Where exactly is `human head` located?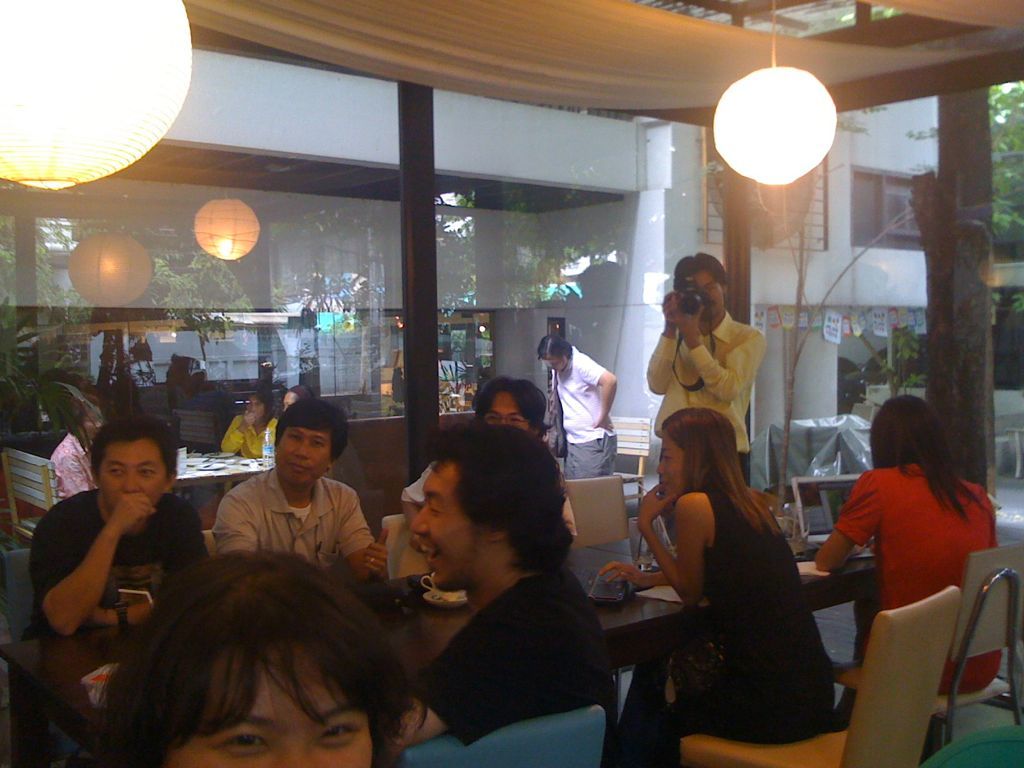
Its bounding box is 673, 253, 730, 324.
